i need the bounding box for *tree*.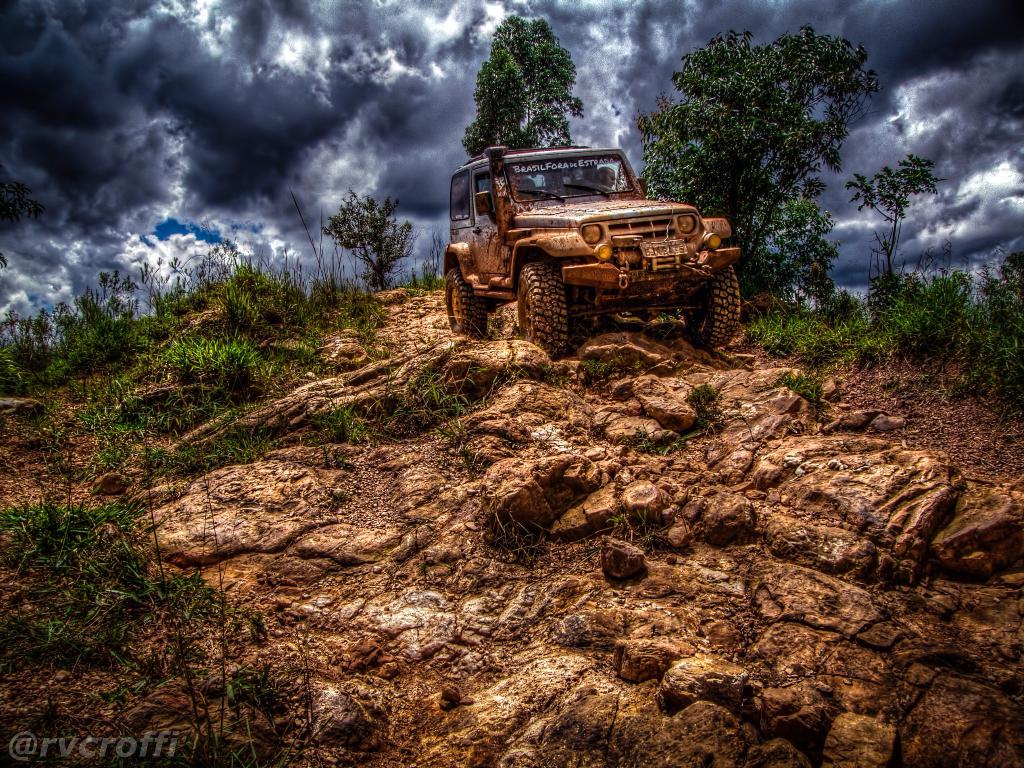
Here it is: (x1=316, y1=187, x2=426, y2=291).
